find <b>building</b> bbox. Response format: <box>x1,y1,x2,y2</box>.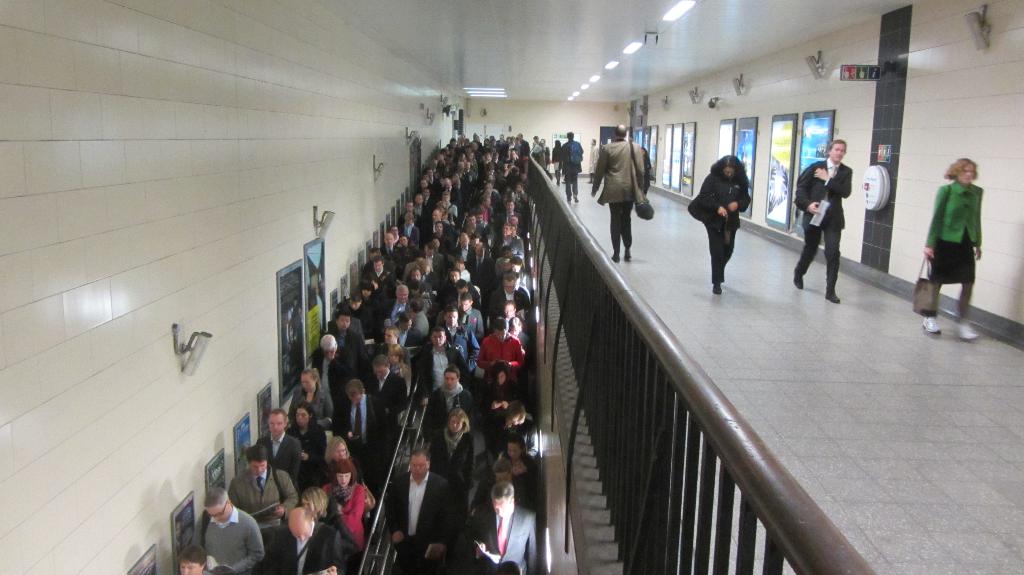
<box>0,0,1023,574</box>.
